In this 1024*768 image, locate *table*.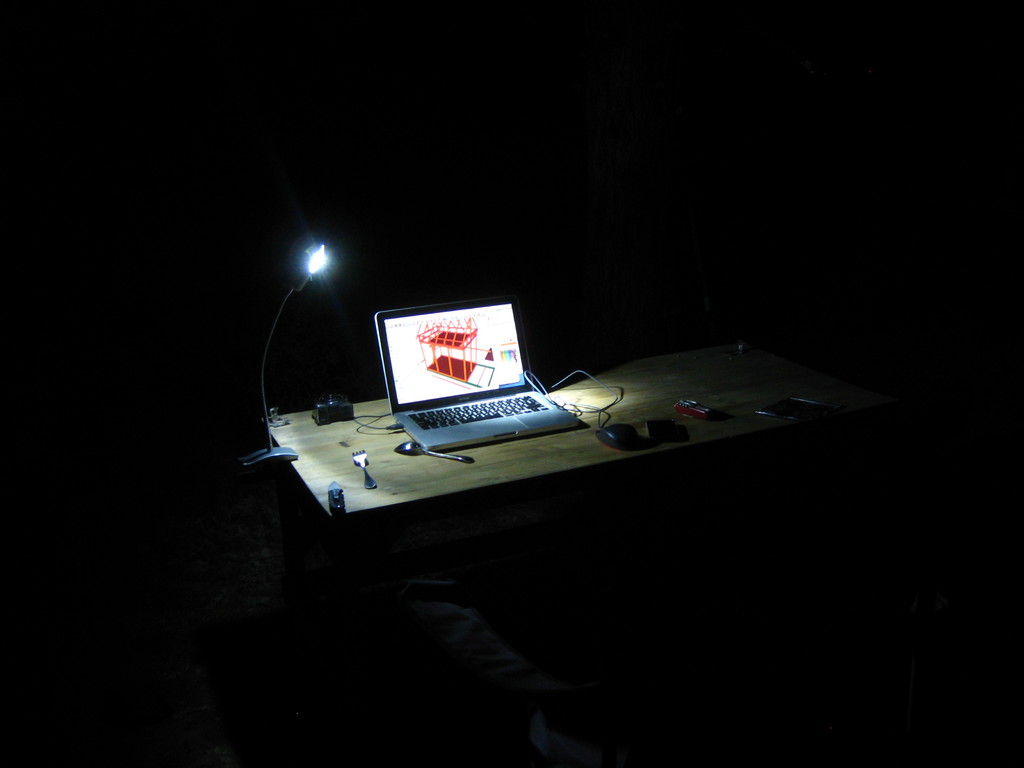
Bounding box: {"x1": 262, "y1": 322, "x2": 915, "y2": 524}.
